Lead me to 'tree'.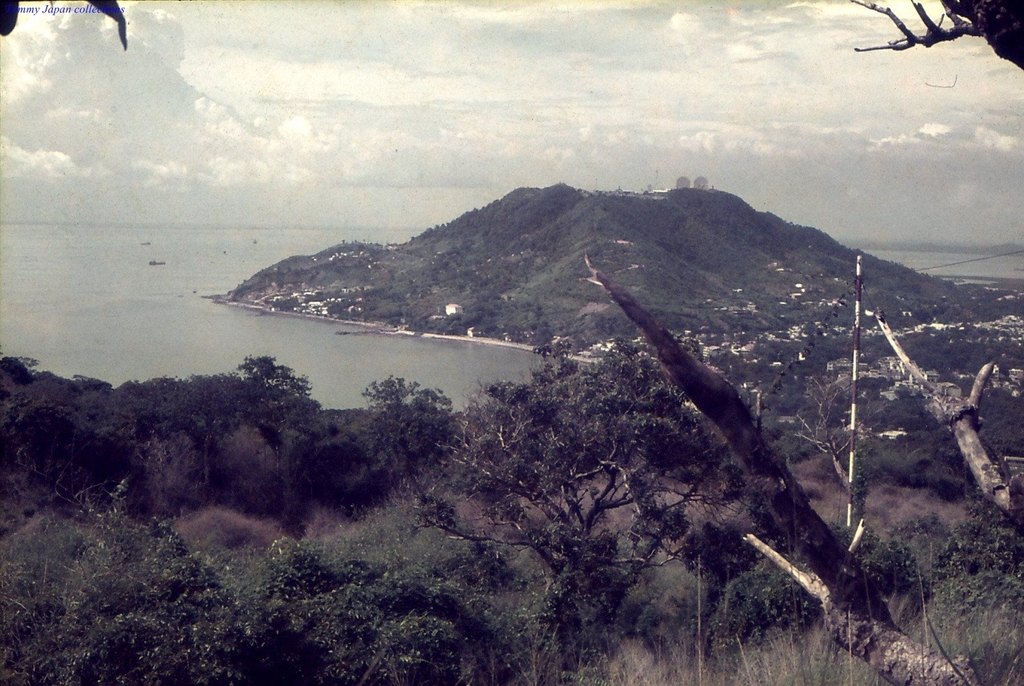
Lead to [x1=204, y1=418, x2=294, y2=514].
